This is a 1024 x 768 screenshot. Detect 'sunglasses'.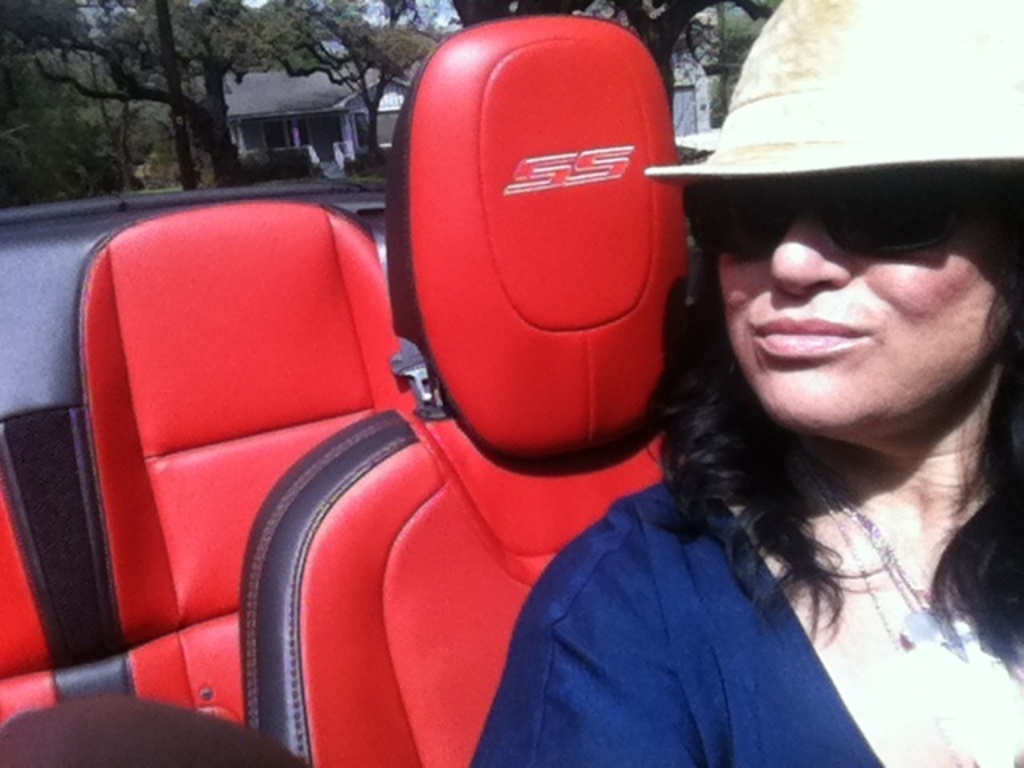
locate(693, 176, 968, 258).
